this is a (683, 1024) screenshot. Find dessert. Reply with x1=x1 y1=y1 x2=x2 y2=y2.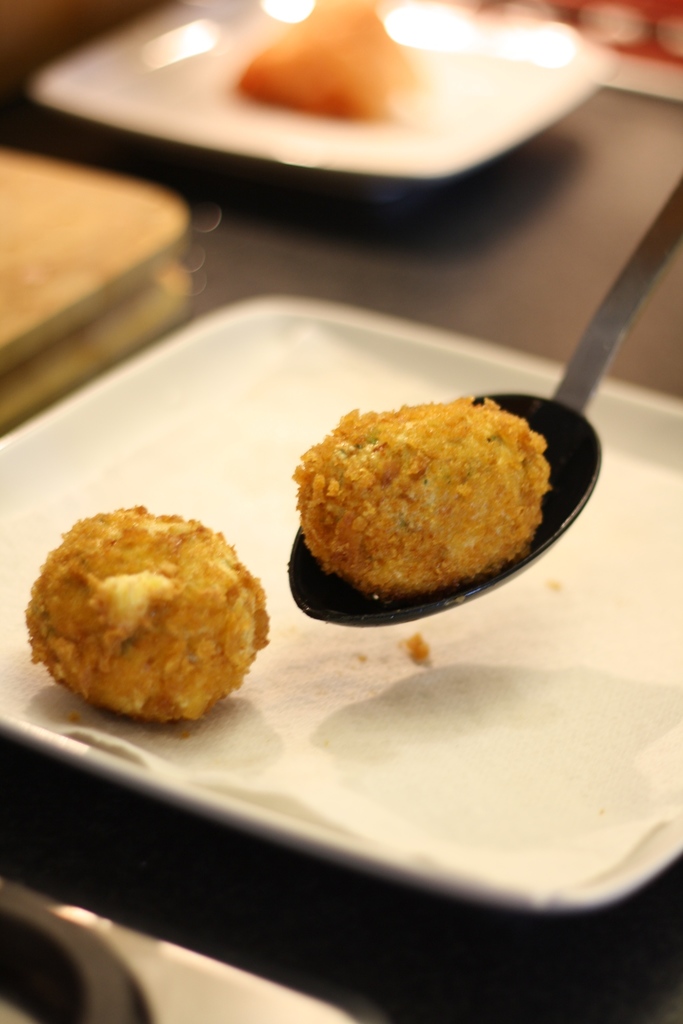
x1=231 y1=6 x2=418 y2=123.
